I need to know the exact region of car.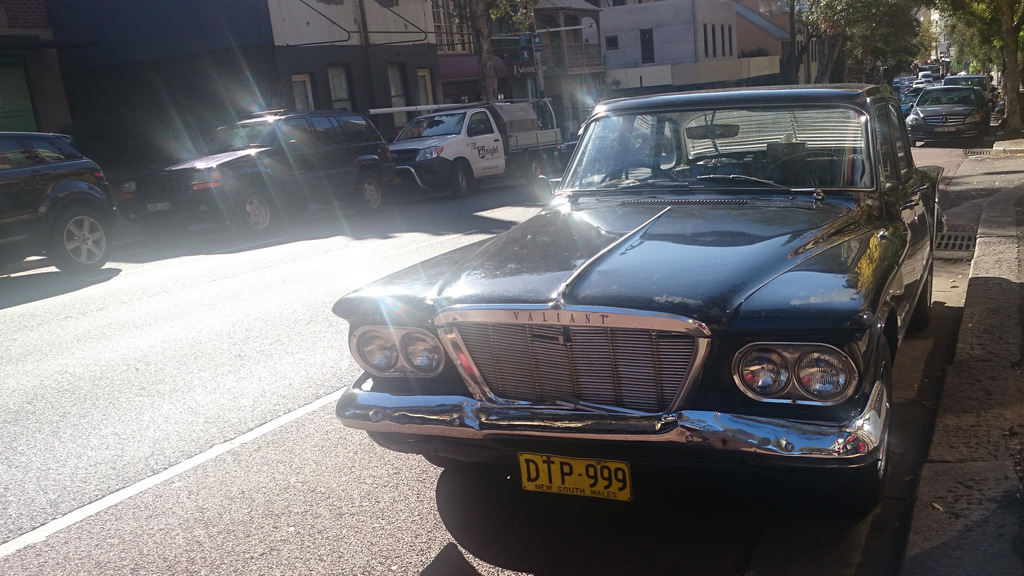
Region: (0, 132, 115, 275).
